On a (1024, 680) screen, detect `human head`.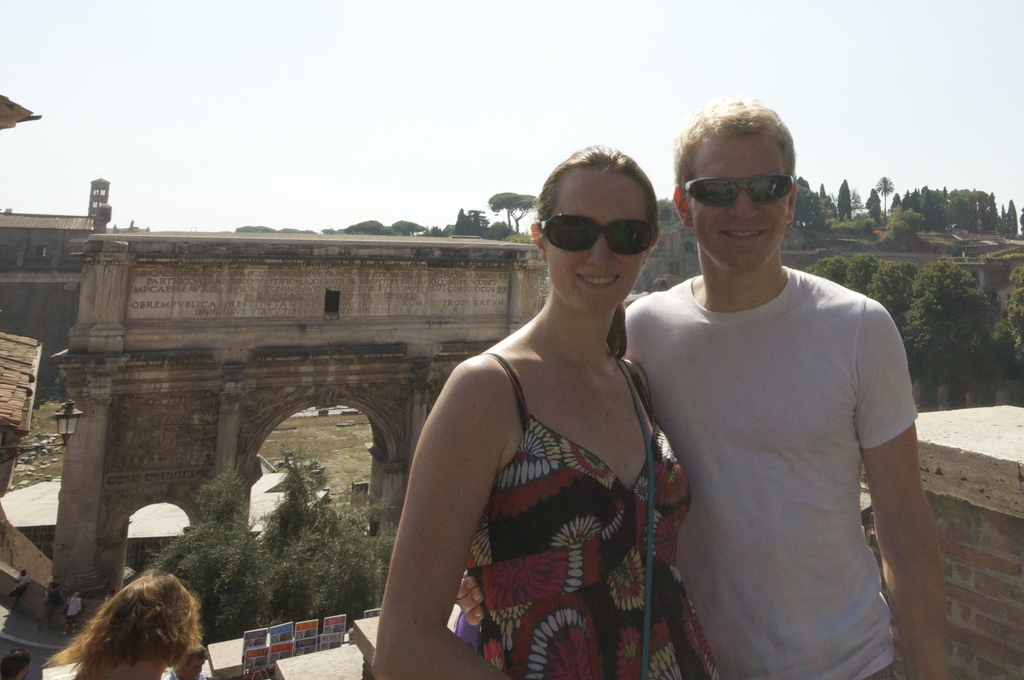
bbox=[675, 103, 818, 286].
